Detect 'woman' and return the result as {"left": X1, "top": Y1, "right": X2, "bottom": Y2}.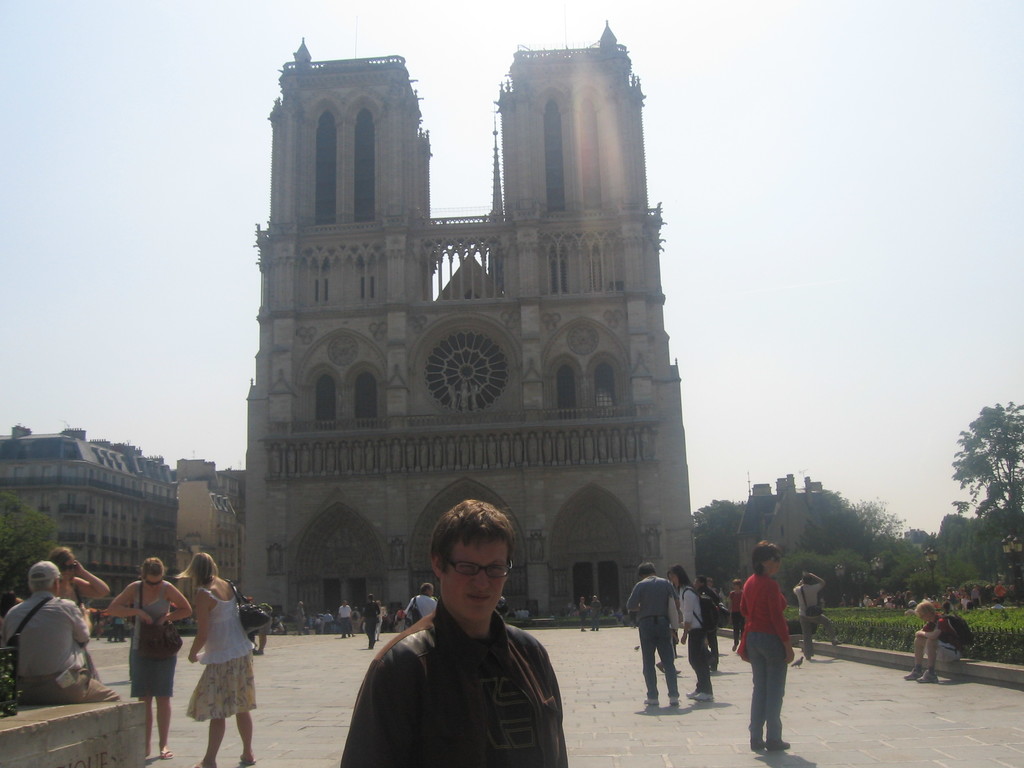
{"left": 578, "top": 597, "right": 587, "bottom": 633}.
